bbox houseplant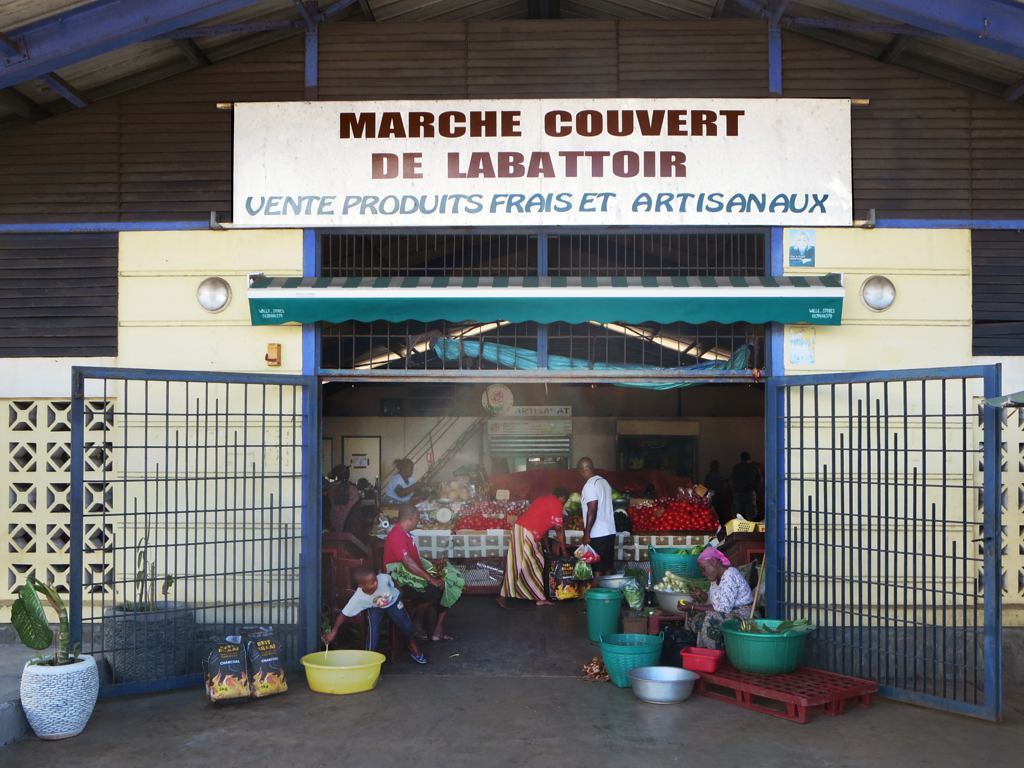
0:589:111:732
